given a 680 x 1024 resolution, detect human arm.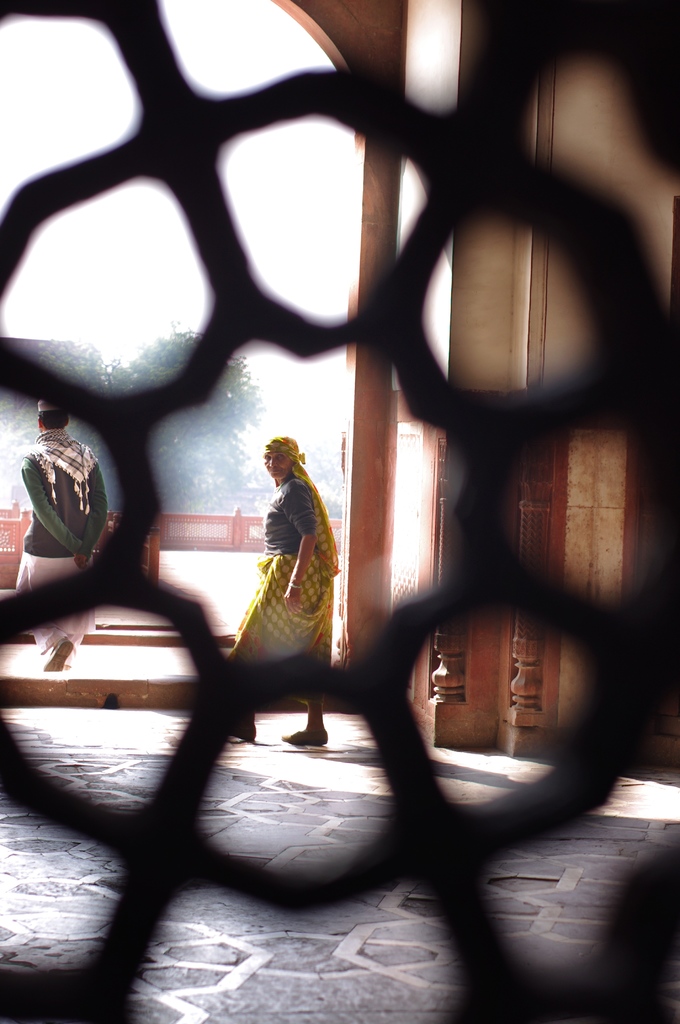
detection(77, 460, 116, 556).
